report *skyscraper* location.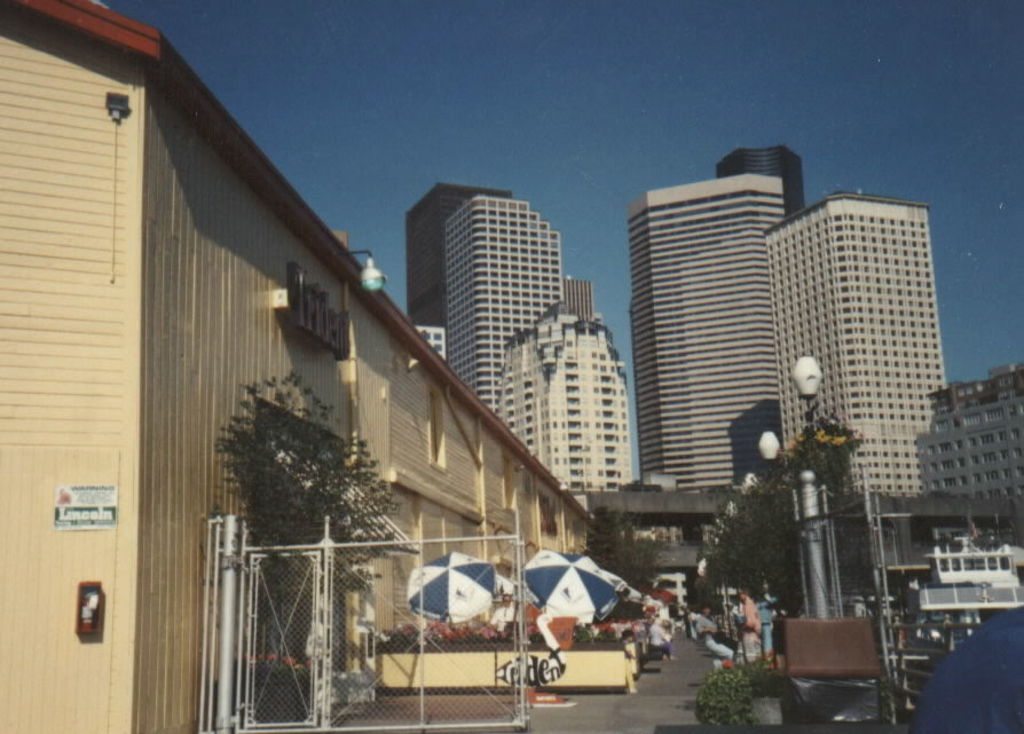
Report: 765, 194, 947, 498.
